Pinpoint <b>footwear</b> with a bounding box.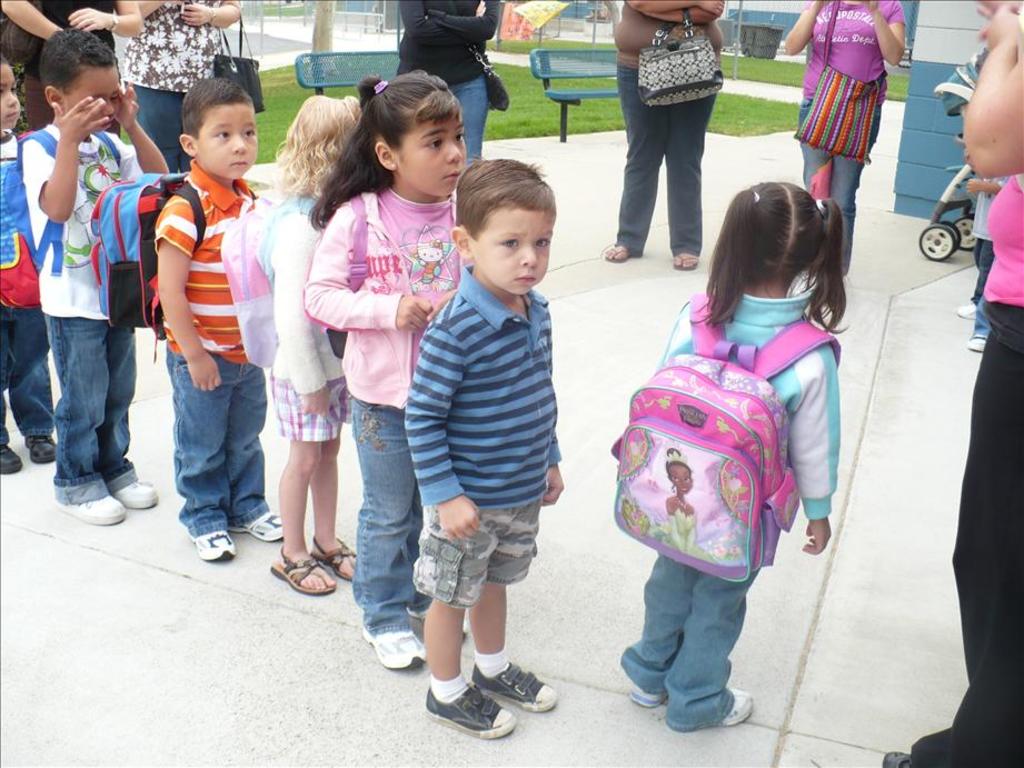
{"x1": 110, "y1": 475, "x2": 157, "y2": 511}.
